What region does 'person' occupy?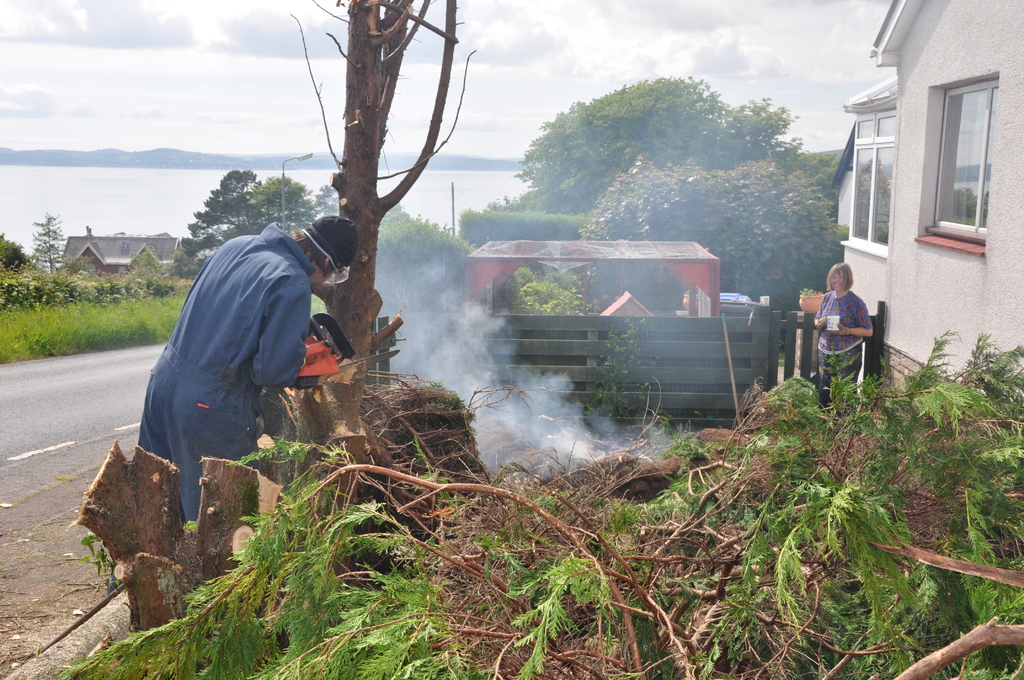
detection(139, 226, 333, 521).
